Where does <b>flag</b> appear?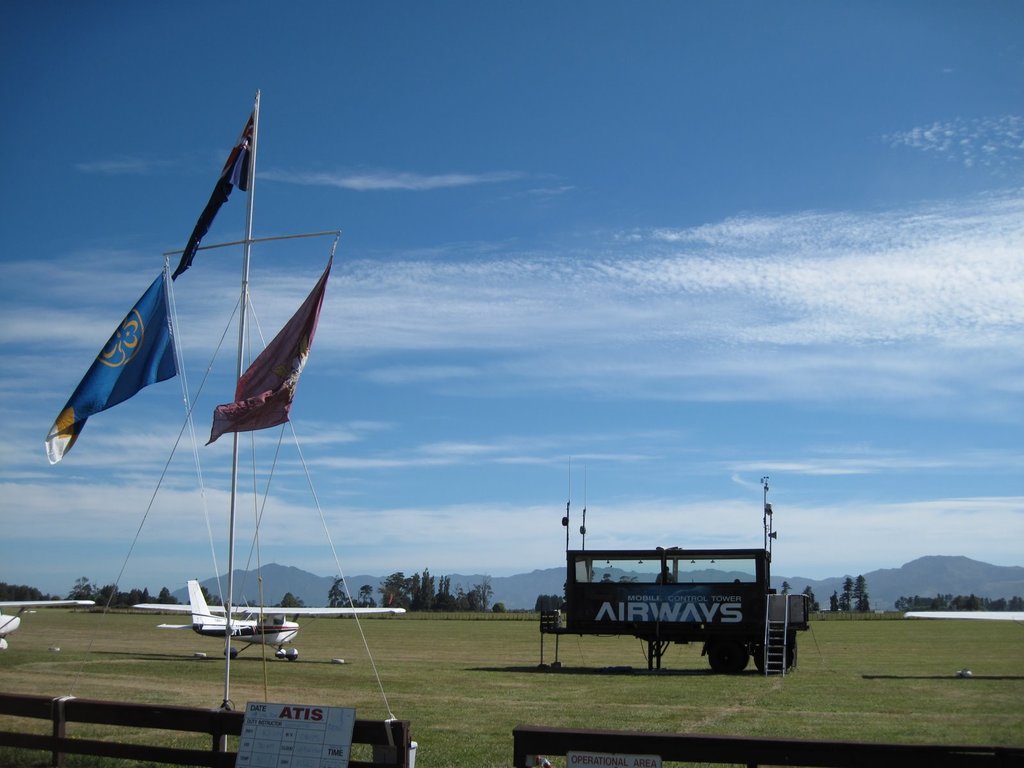
Appears at region(207, 253, 340, 452).
